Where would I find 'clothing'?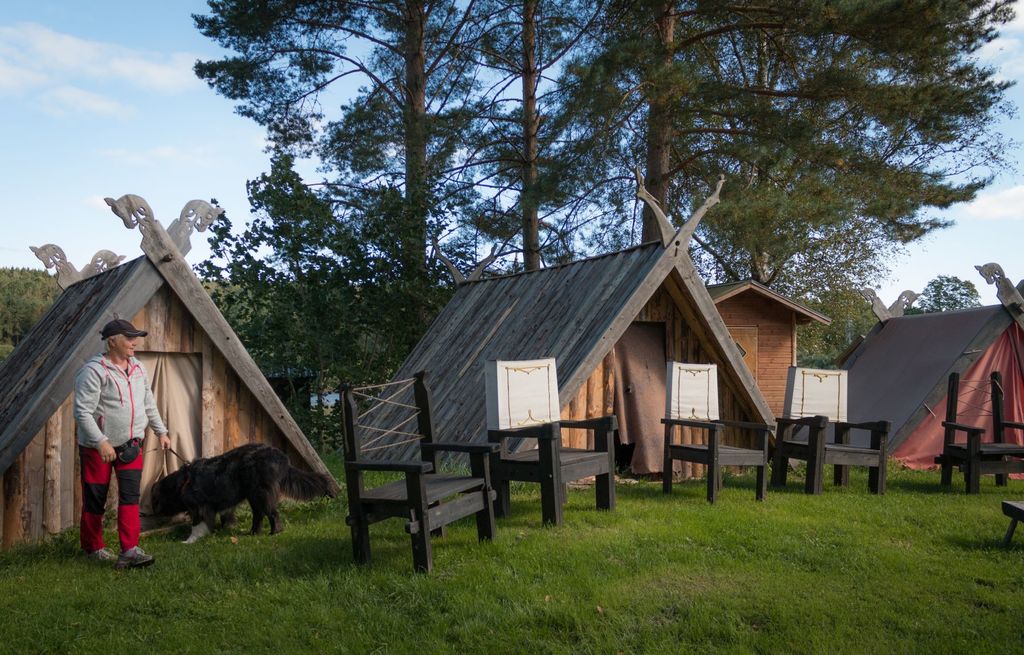
At bbox(69, 356, 174, 553).
